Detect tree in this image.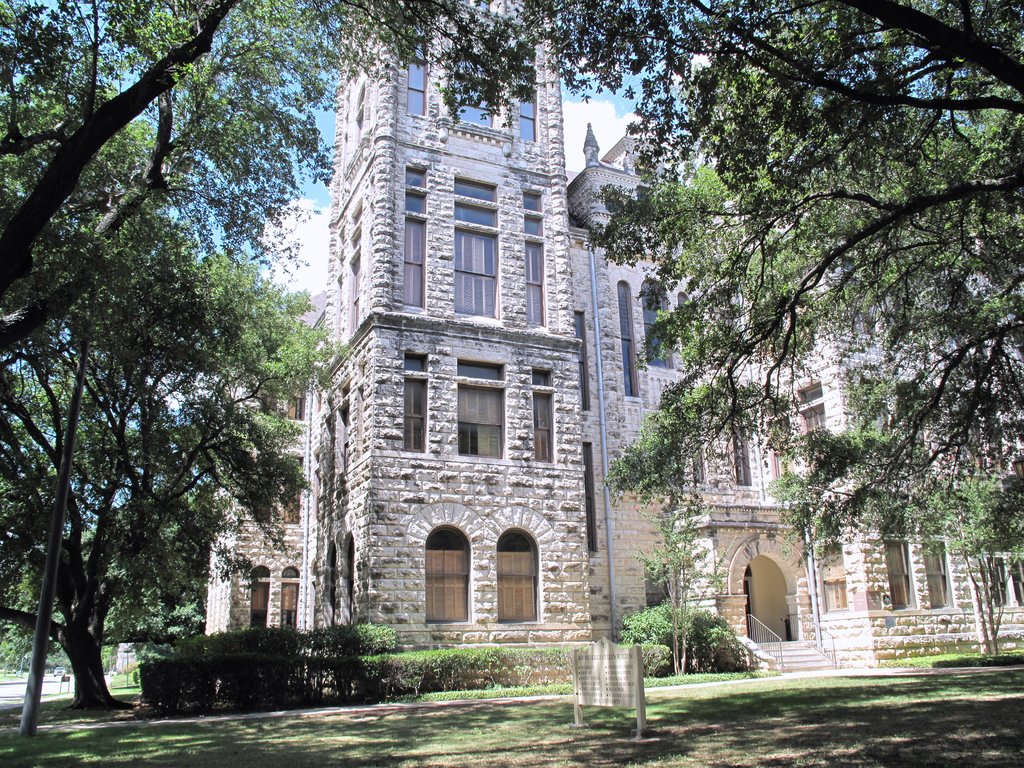
Detection: BBox(902, 385, 1018, 661).
